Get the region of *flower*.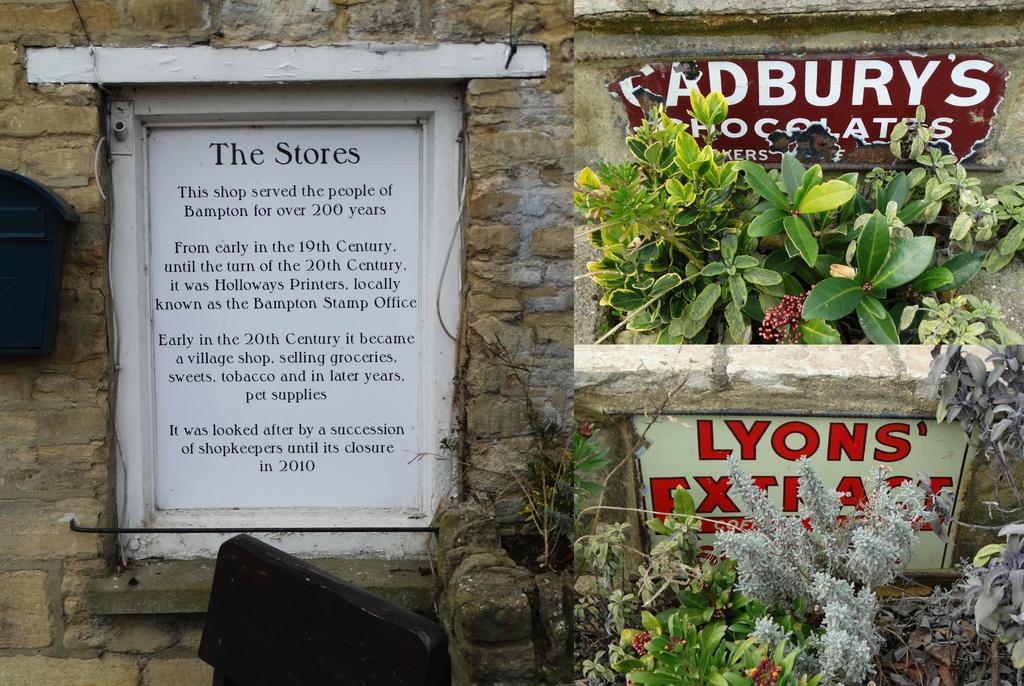
bbox=(627, 632, 652, 659).
